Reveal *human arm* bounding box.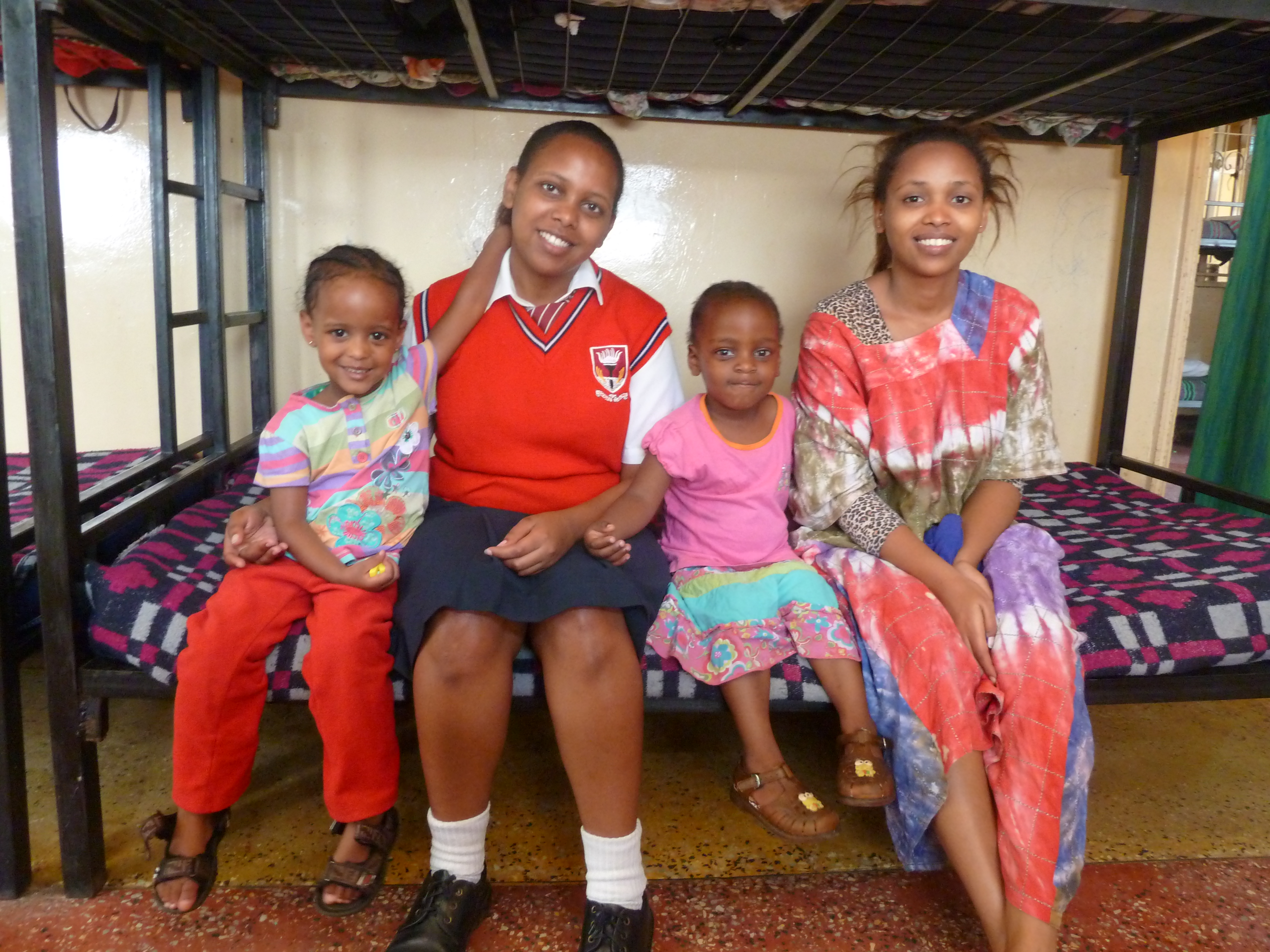
Revealed: box(249, 95, 318, 219).
